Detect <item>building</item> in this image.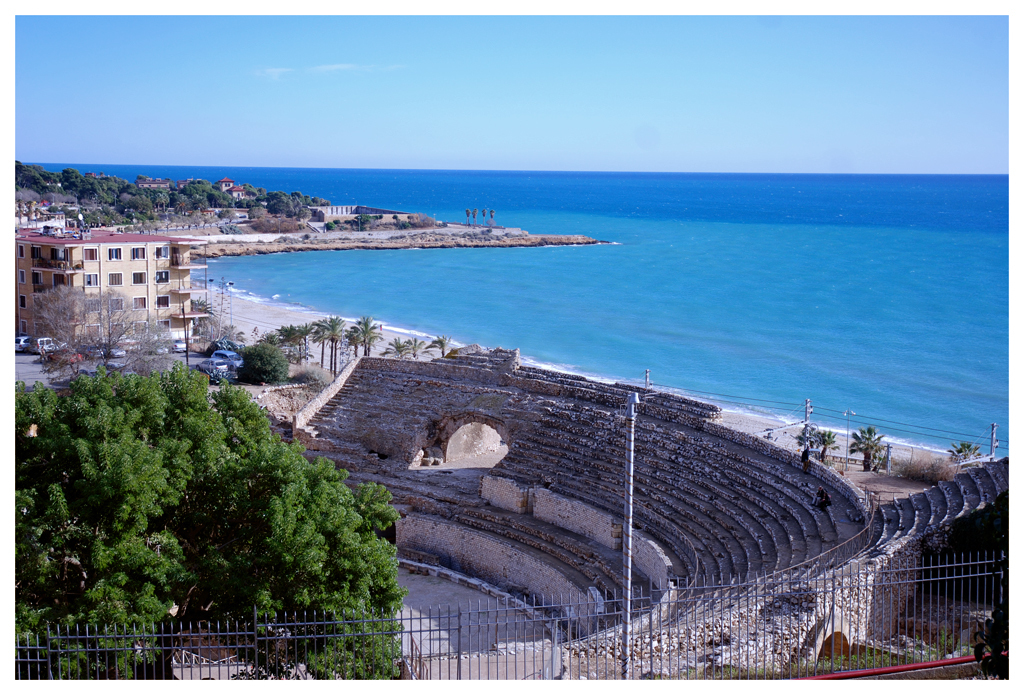
Detection: rect(138, 177, 171, 198).
